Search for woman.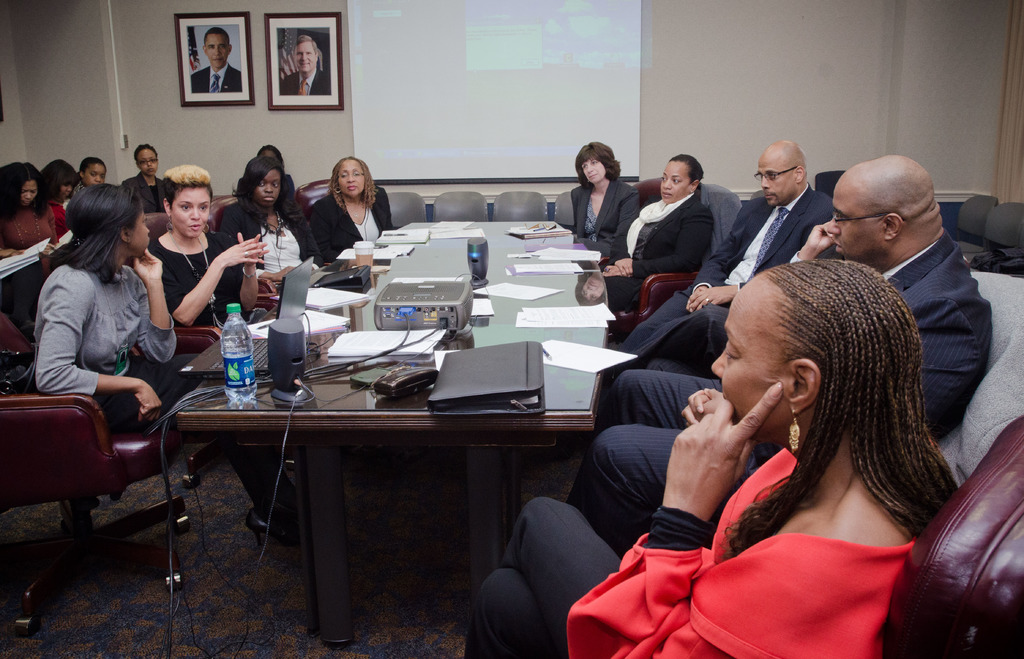
Found at bbox=[453, 256, 961, 658].
